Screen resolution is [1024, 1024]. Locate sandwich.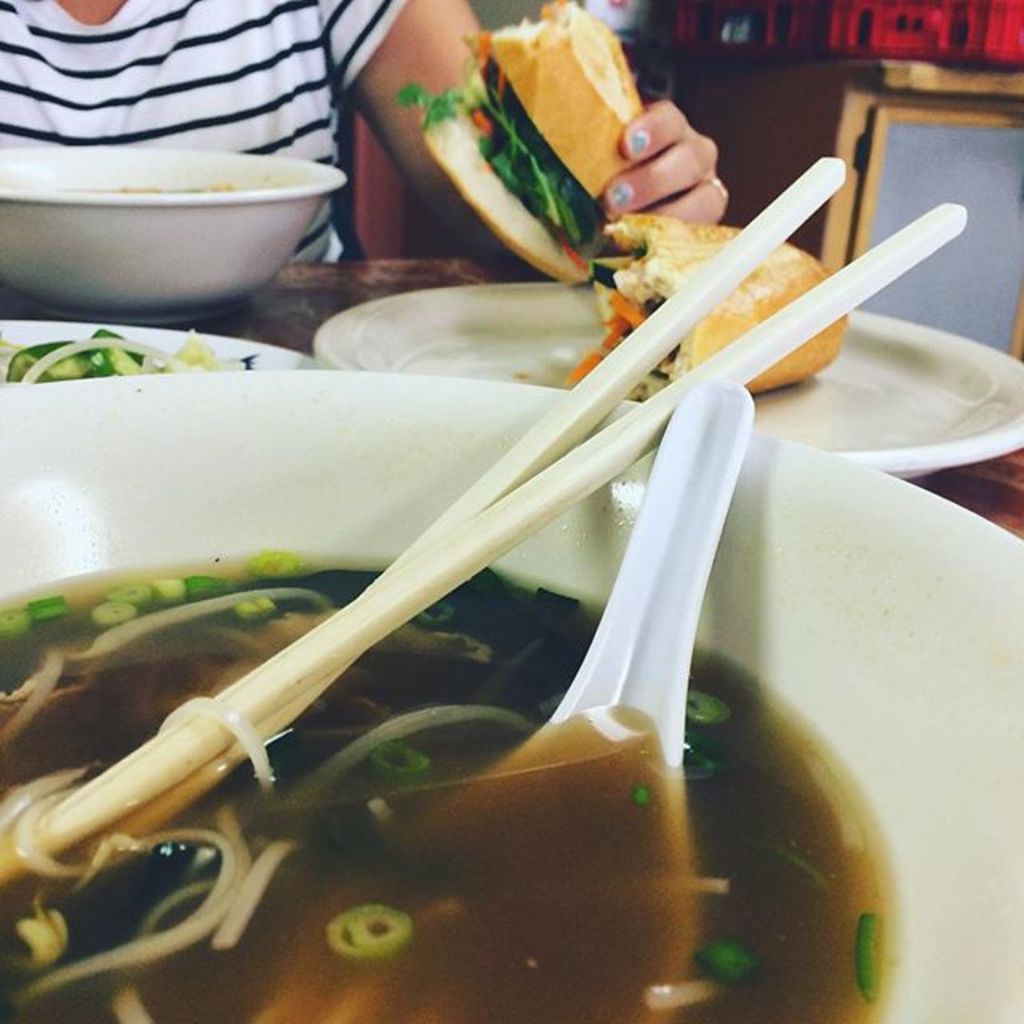
l=602, t=208, r=850, b=394.
